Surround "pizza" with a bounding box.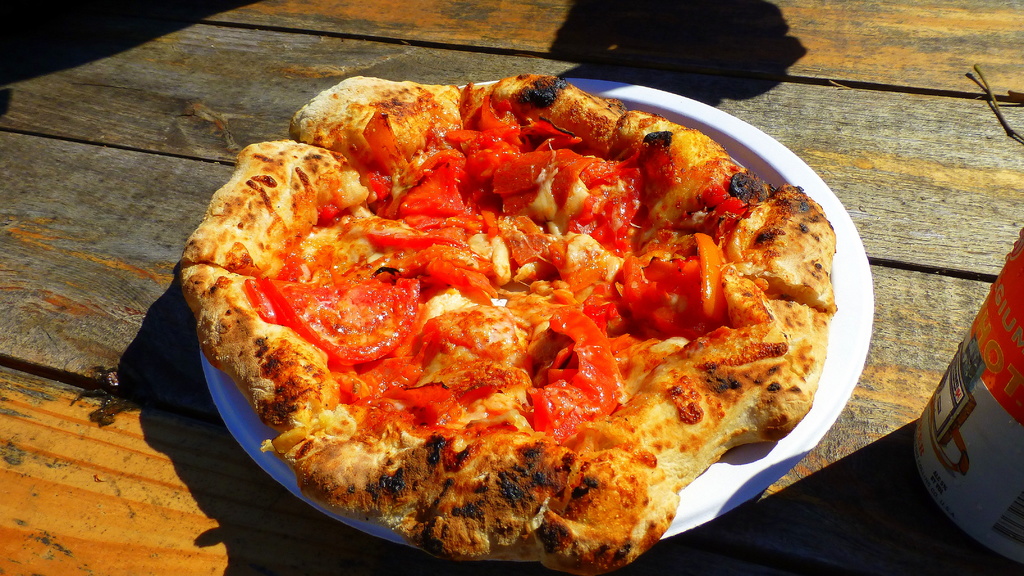
region(174, 74, 835, 571).
